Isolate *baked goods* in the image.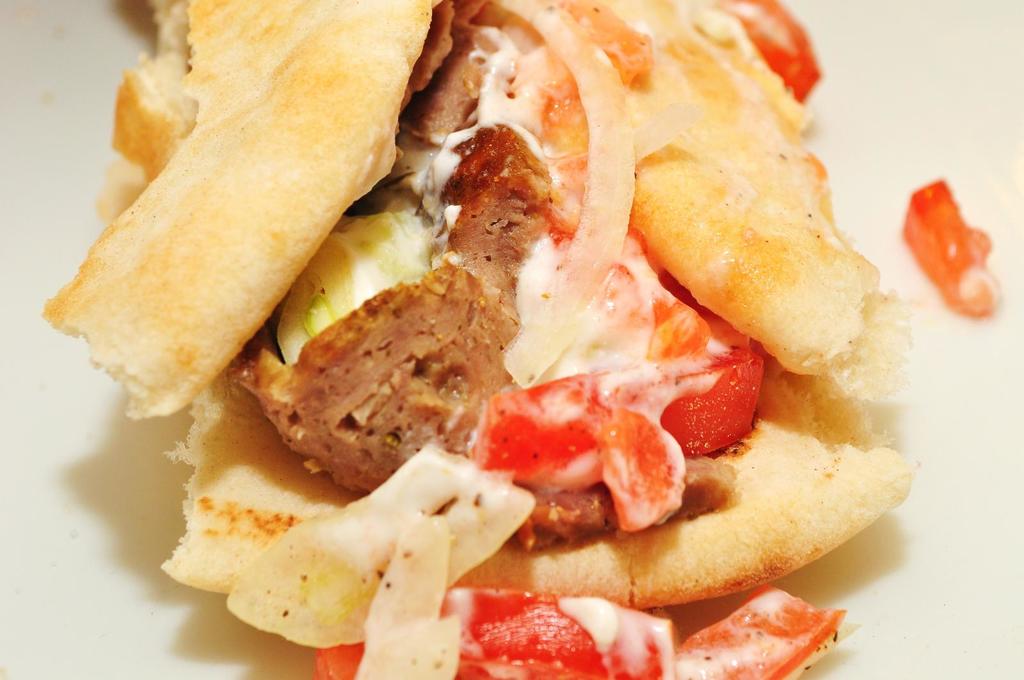
Isolated region: 36/0/925/679.
